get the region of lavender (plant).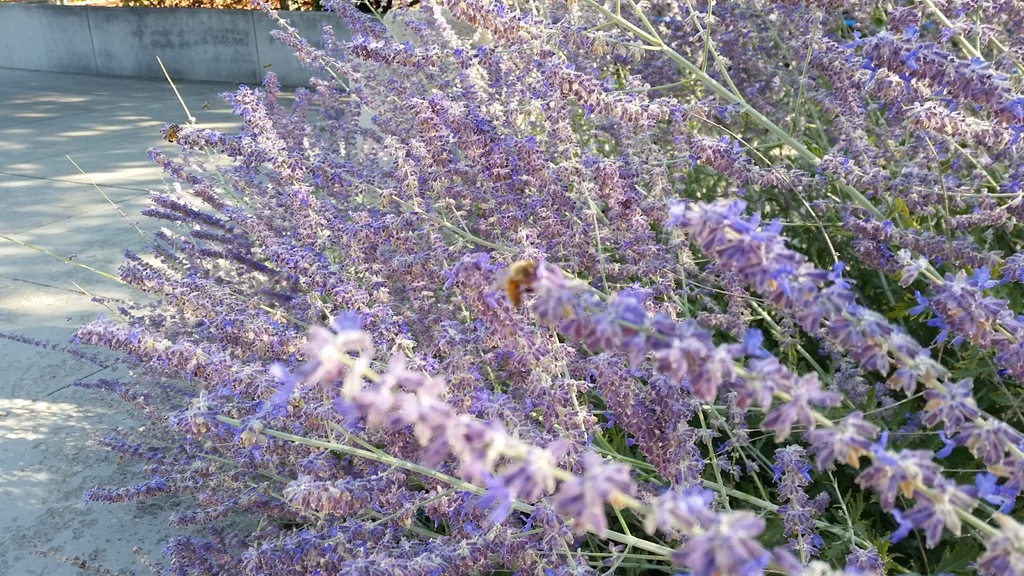
{"x1": 294, "y1": 302, "x2": 785, "y2": 575}.
